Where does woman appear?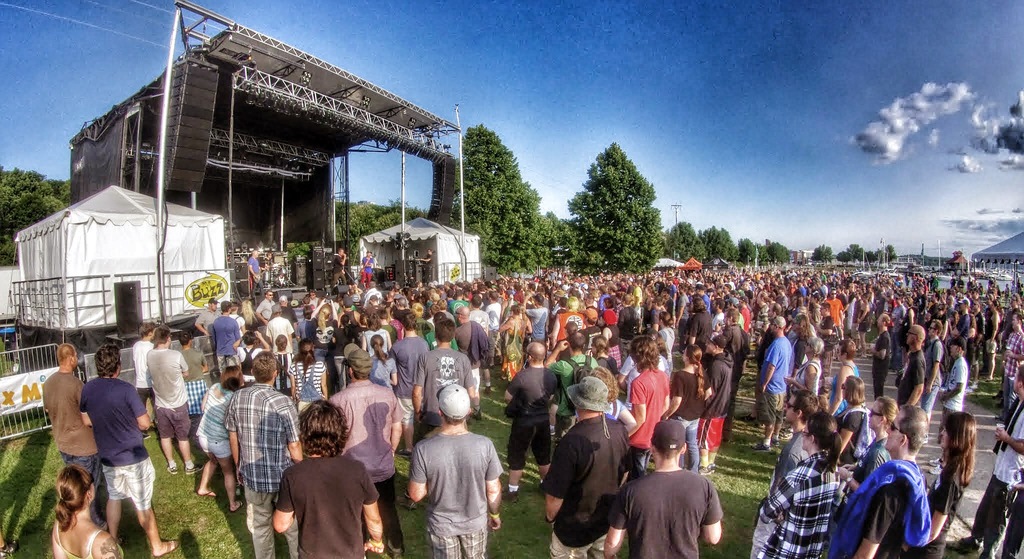
Appears at box=[916, 406, 973, 558].
